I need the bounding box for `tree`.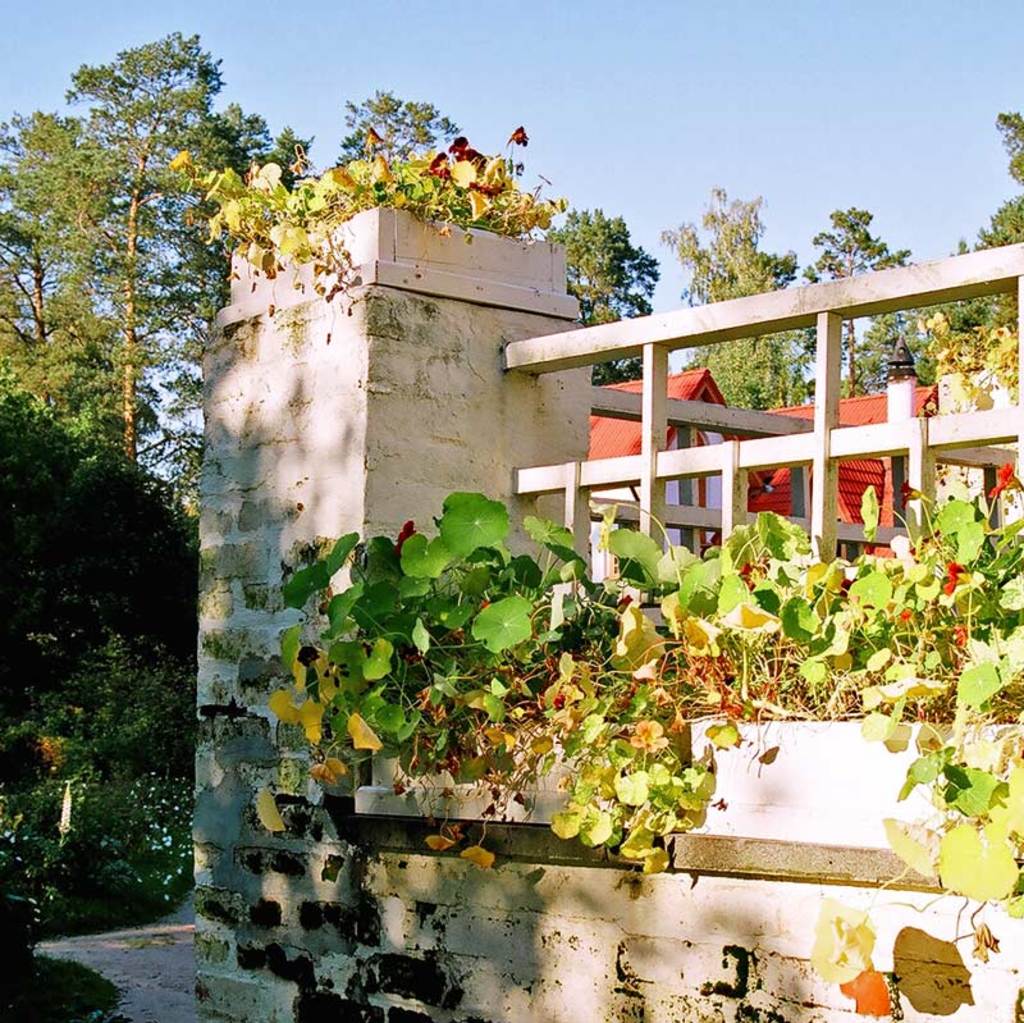
Here it is: 924 106 1023 379.
